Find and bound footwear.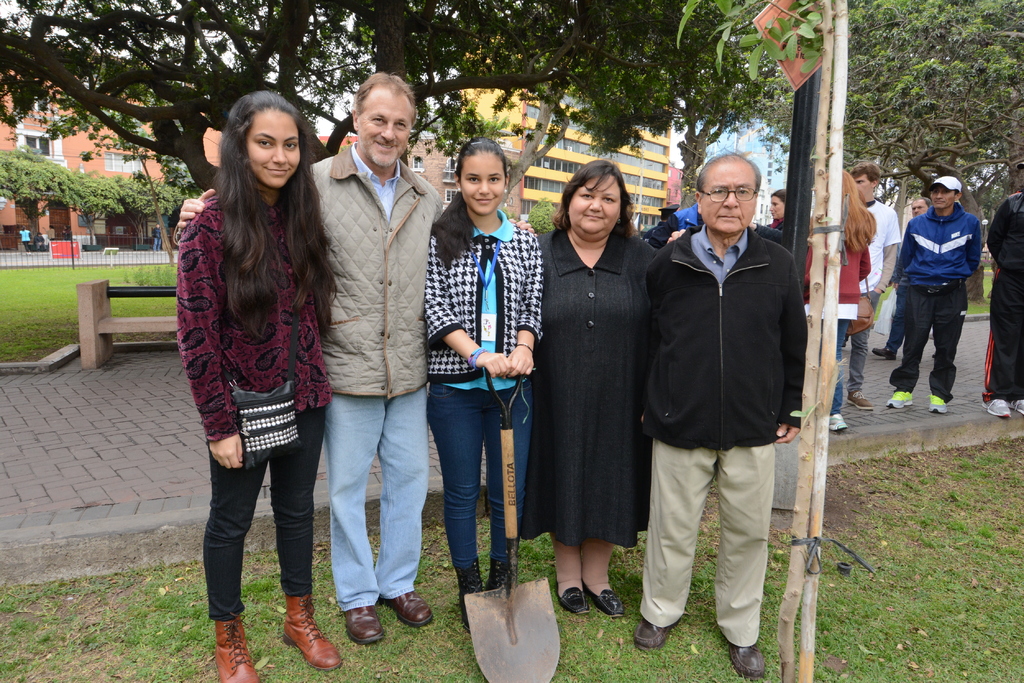
Bound: <region>449, 554, 483, 634</region>.
